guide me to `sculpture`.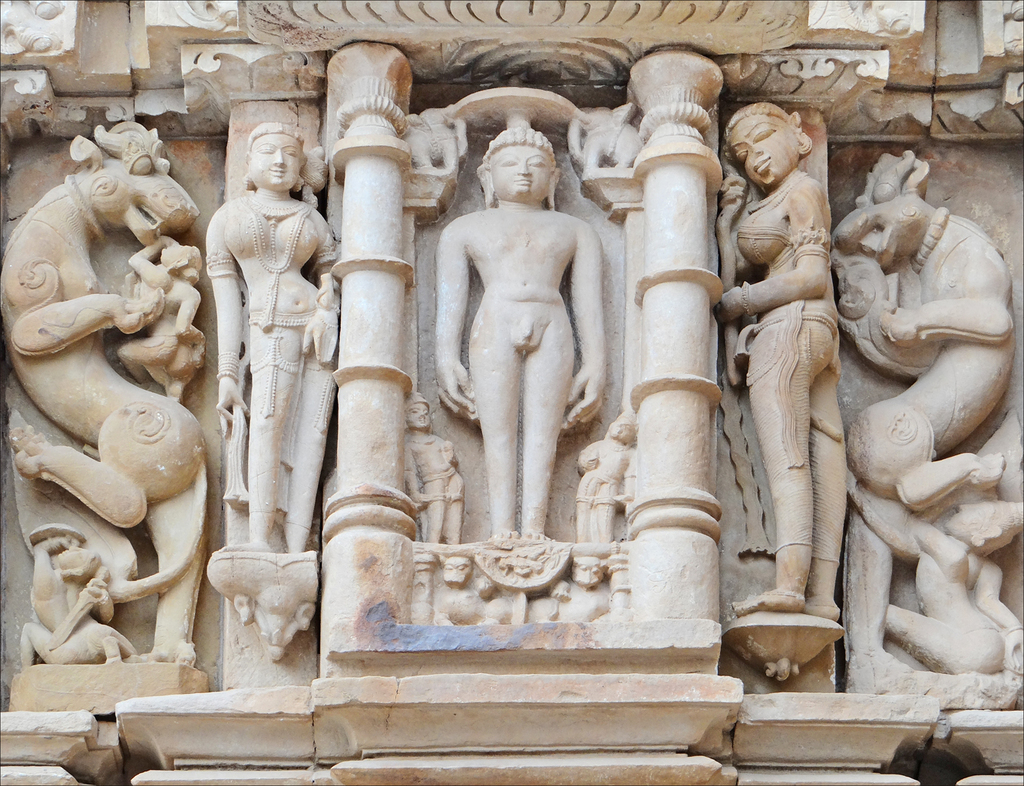
Guidance: select_region(405, 387, 465, 547).
